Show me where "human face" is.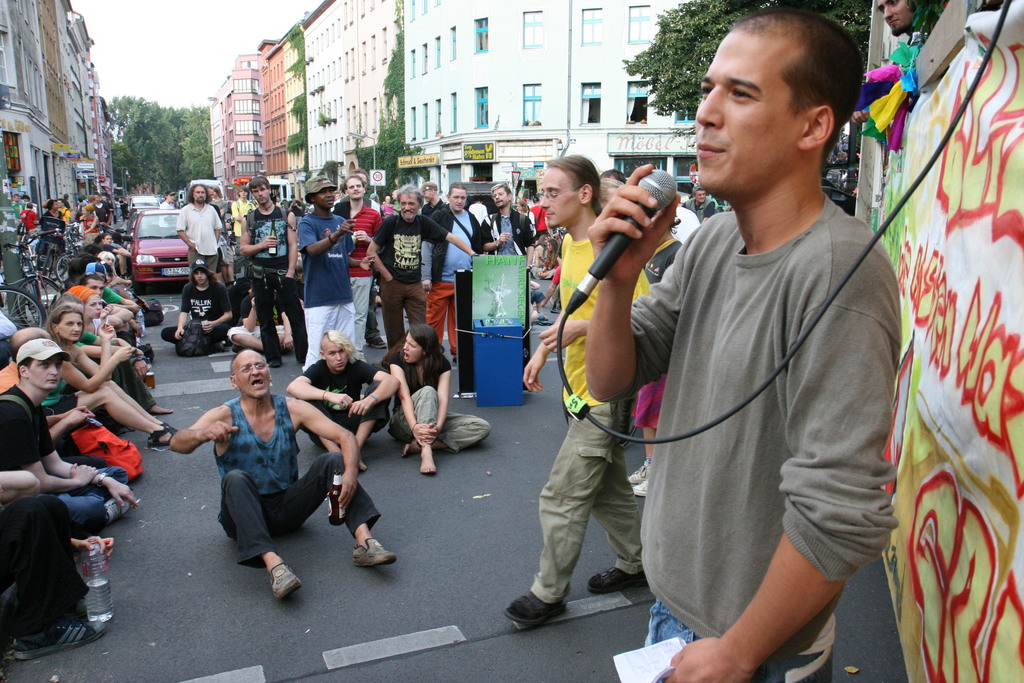
"human face" is at (left=401, top=194, right=414, bottom=220).
